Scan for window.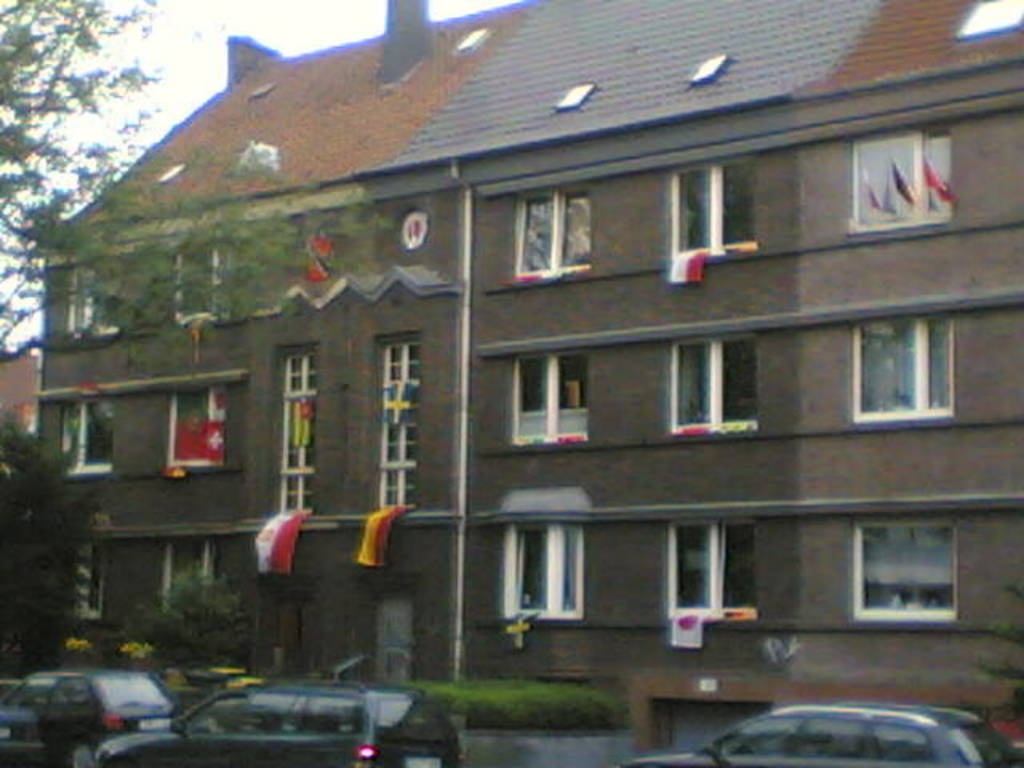
Scan result: {"x1": 376, "y1": 336, "x2": 429, "y2": 512}.
